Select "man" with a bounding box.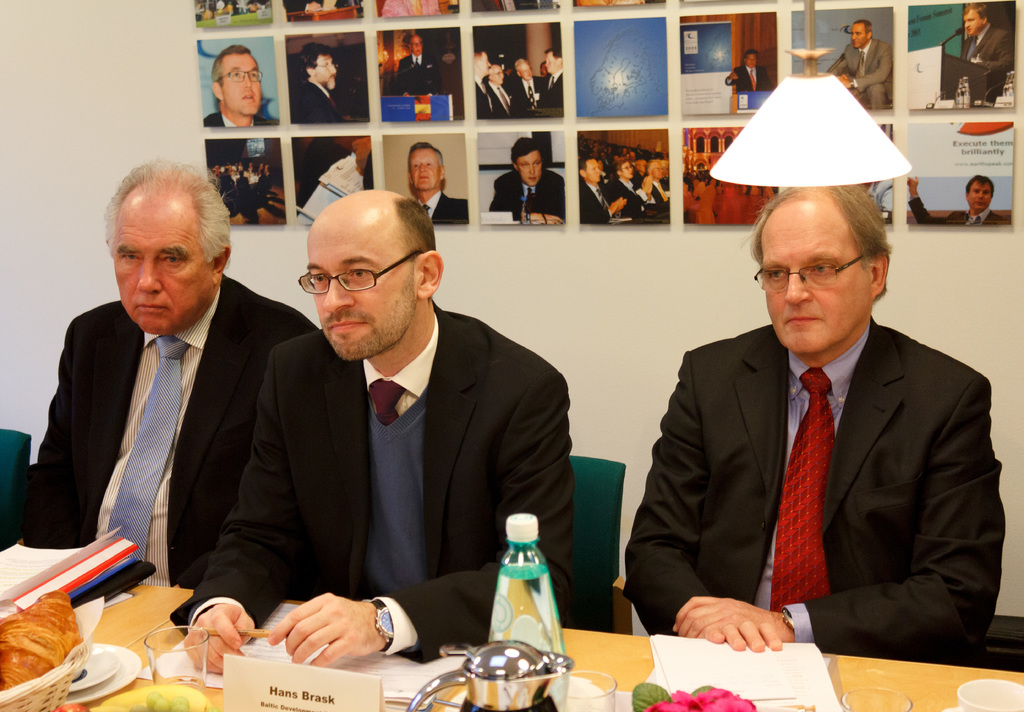
BBox(204, 47, 275, 125).
